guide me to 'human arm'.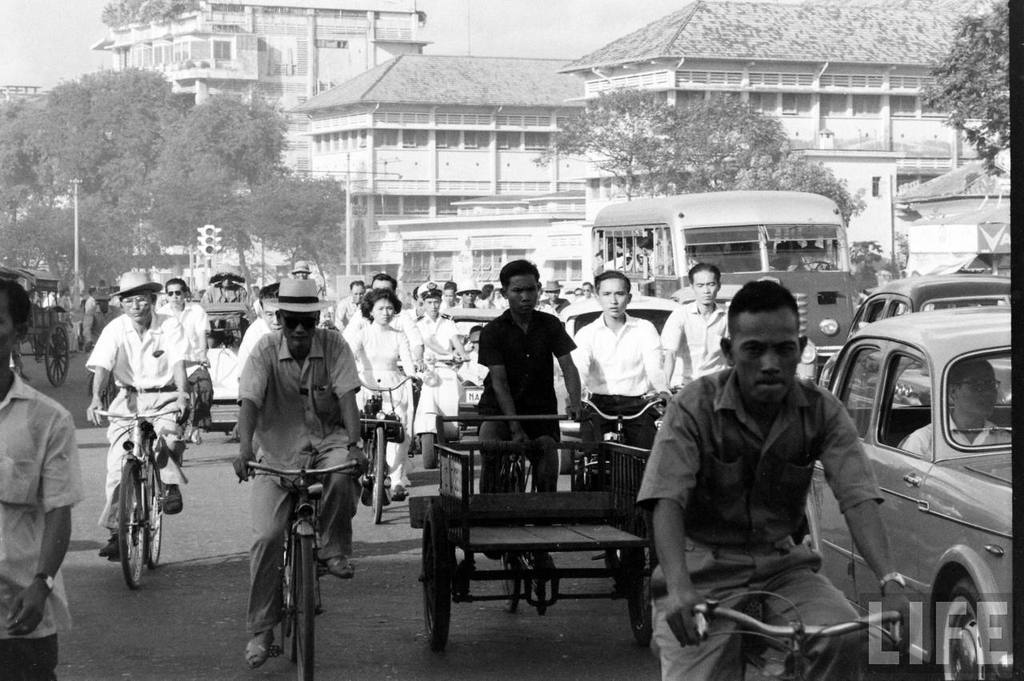
Guidance: BBox(564, 328, 594, 403).
